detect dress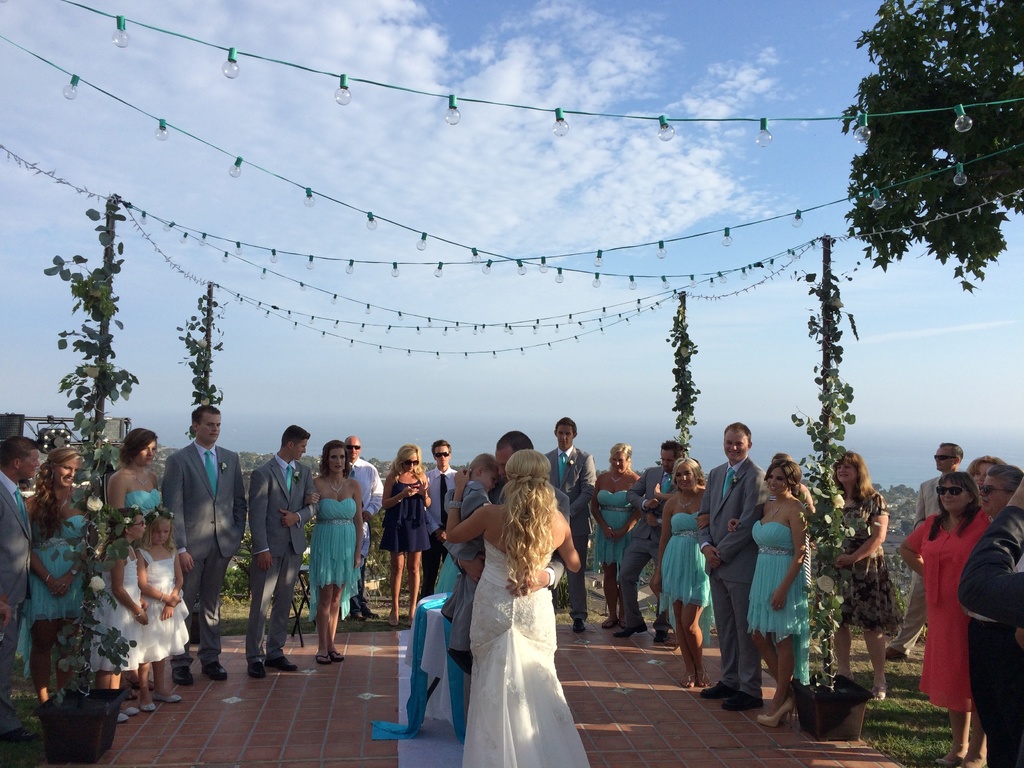
(left=92, top=543, right=140, bottom=673)
